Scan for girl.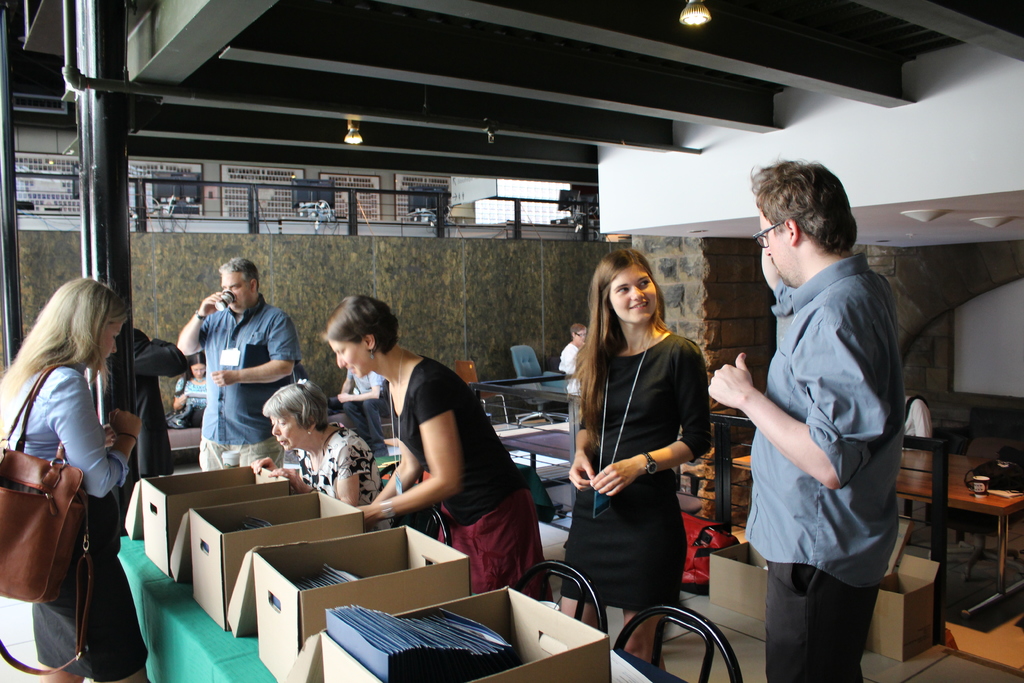
Scan result: box(559, 243, 719, 668).
